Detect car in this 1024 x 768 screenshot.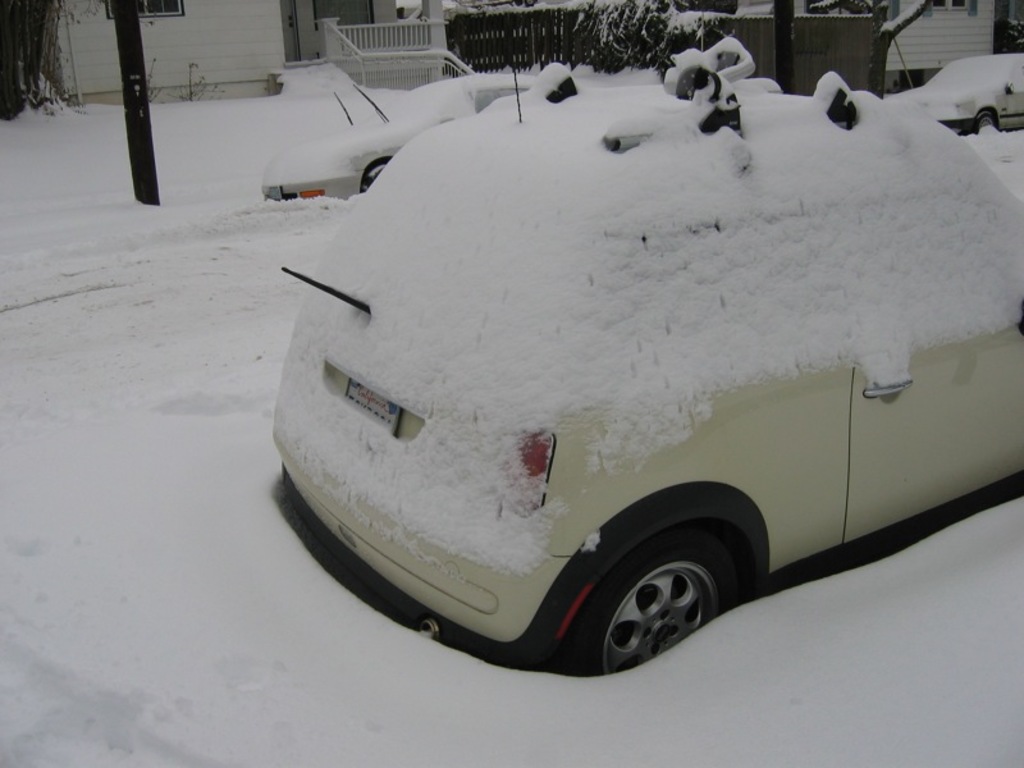
Detection: [left=275, top=59, right=1023, bottom=677].
